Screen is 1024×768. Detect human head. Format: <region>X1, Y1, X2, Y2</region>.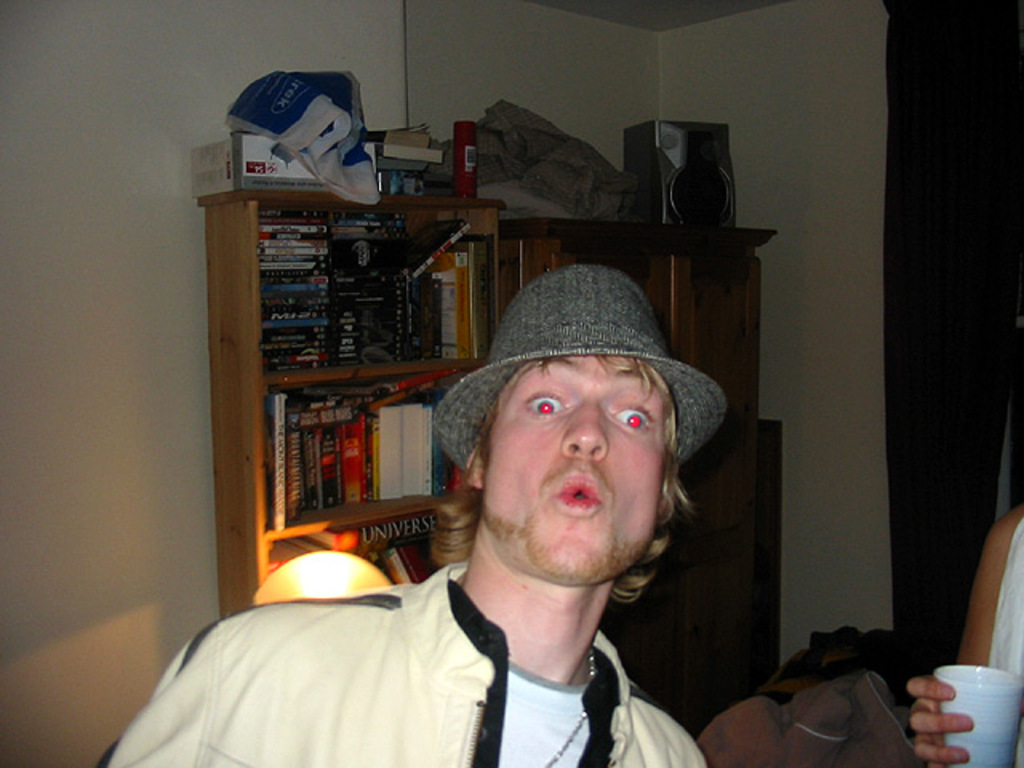
<region>445, 320, 704, 576</region>.
